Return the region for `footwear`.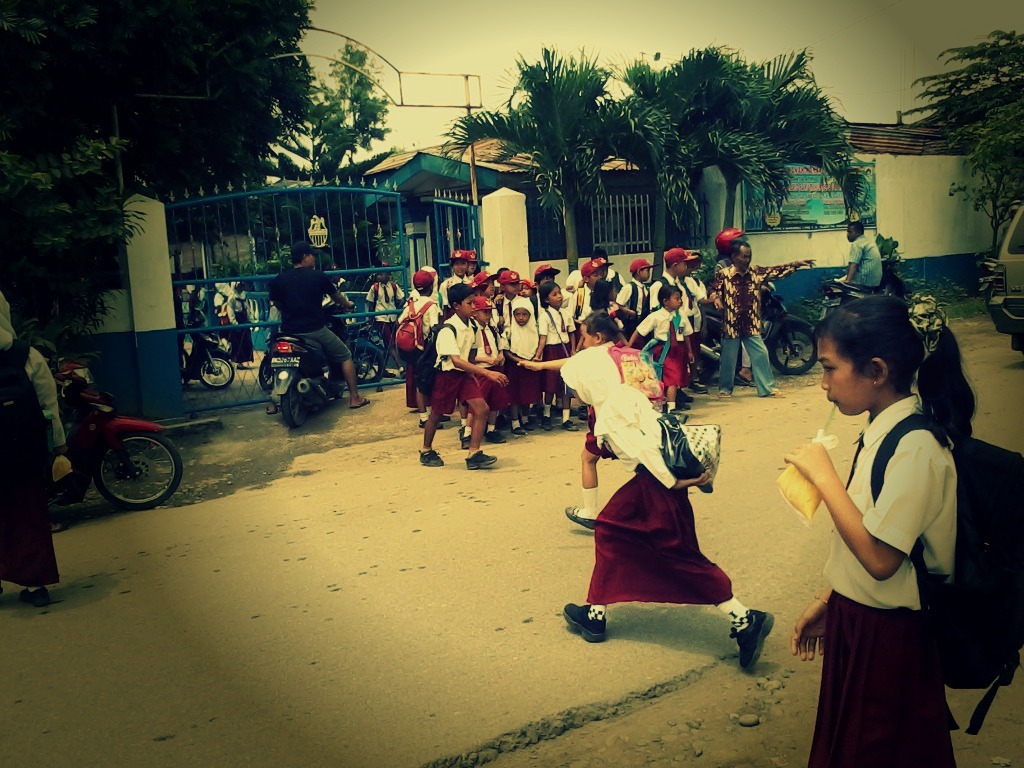
box=[542, 415, 546, 428].
